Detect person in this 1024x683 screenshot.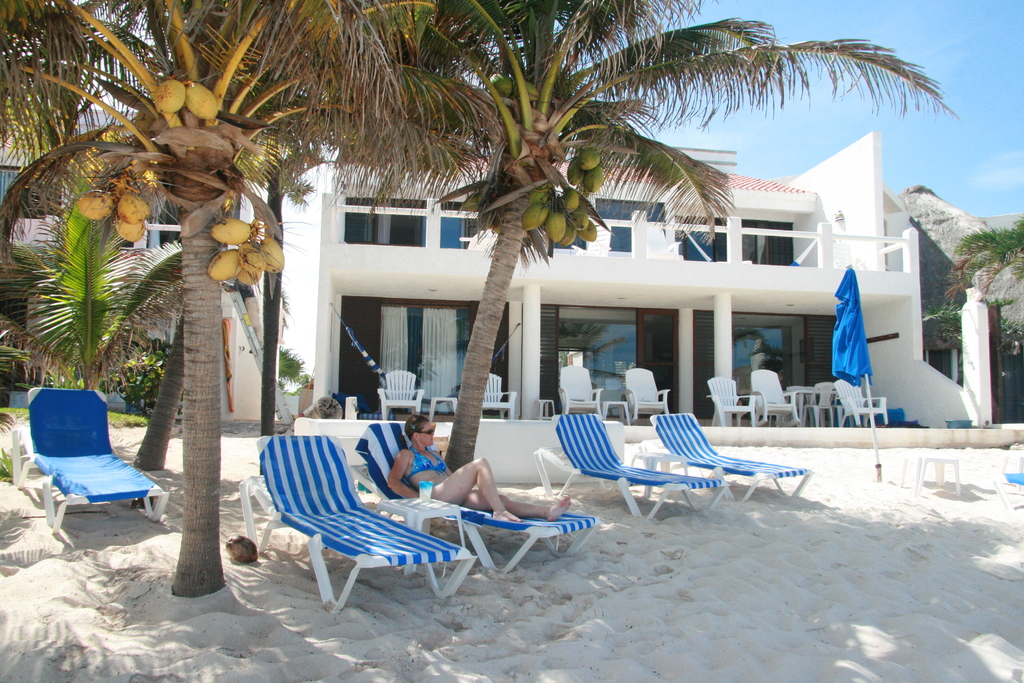
Detection: <bbox>385, 415, 572, 521</bbox>.
